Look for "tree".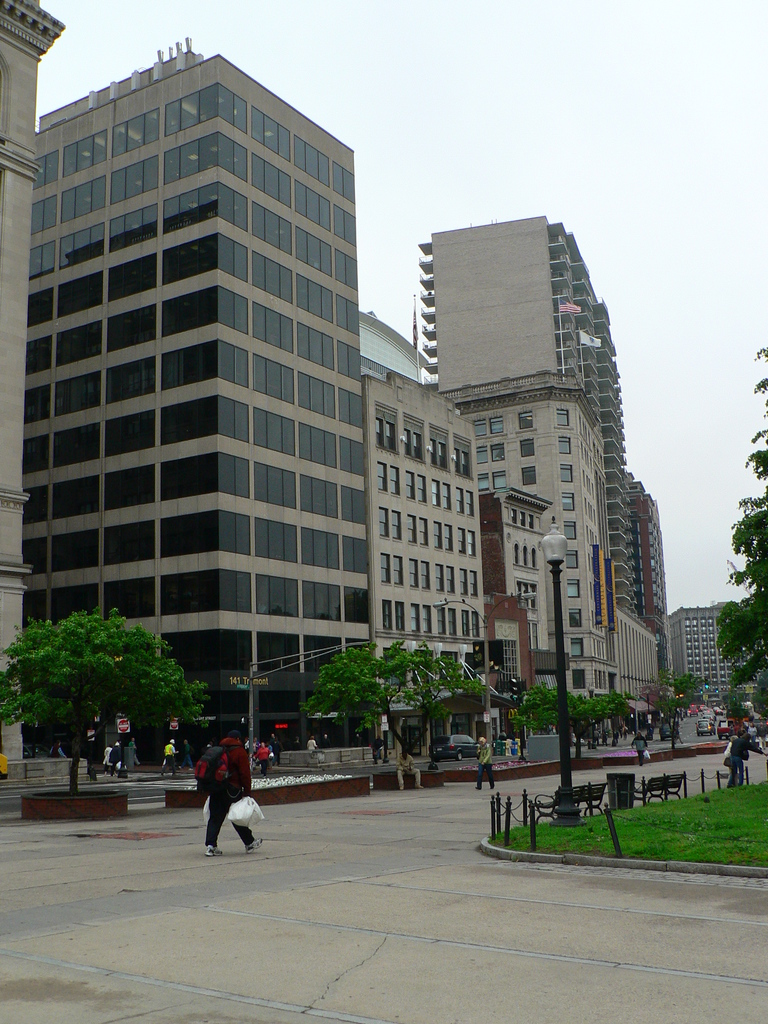
Found: [left=713, top=347, right=767, bottom=723].
